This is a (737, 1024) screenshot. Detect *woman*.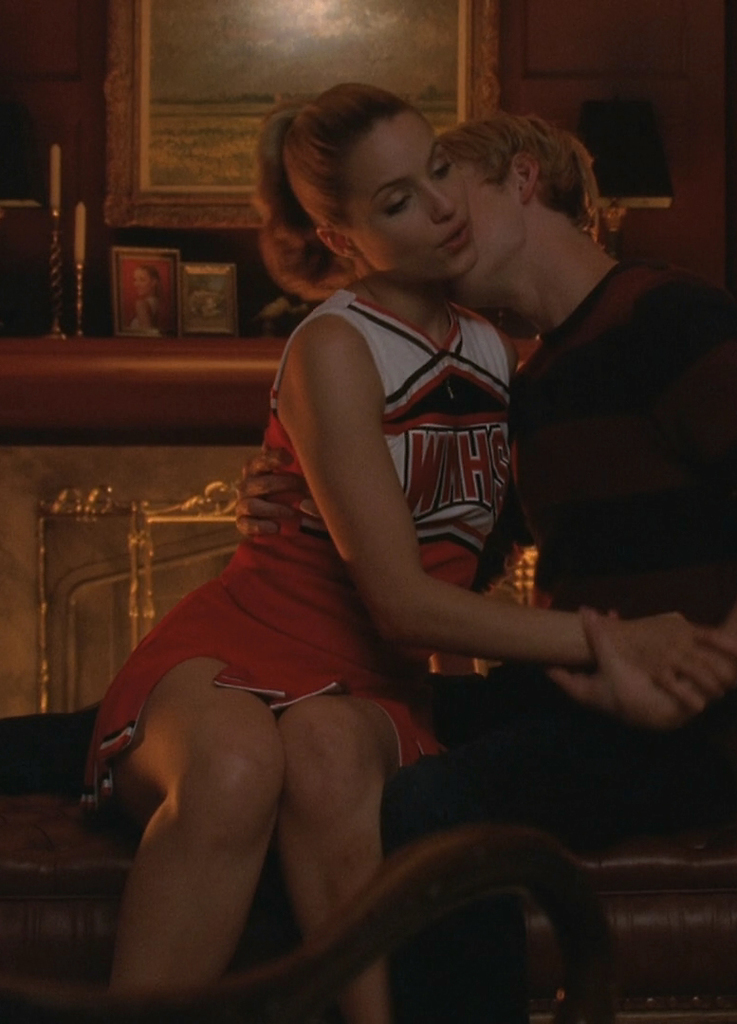
106:82:630:996.
